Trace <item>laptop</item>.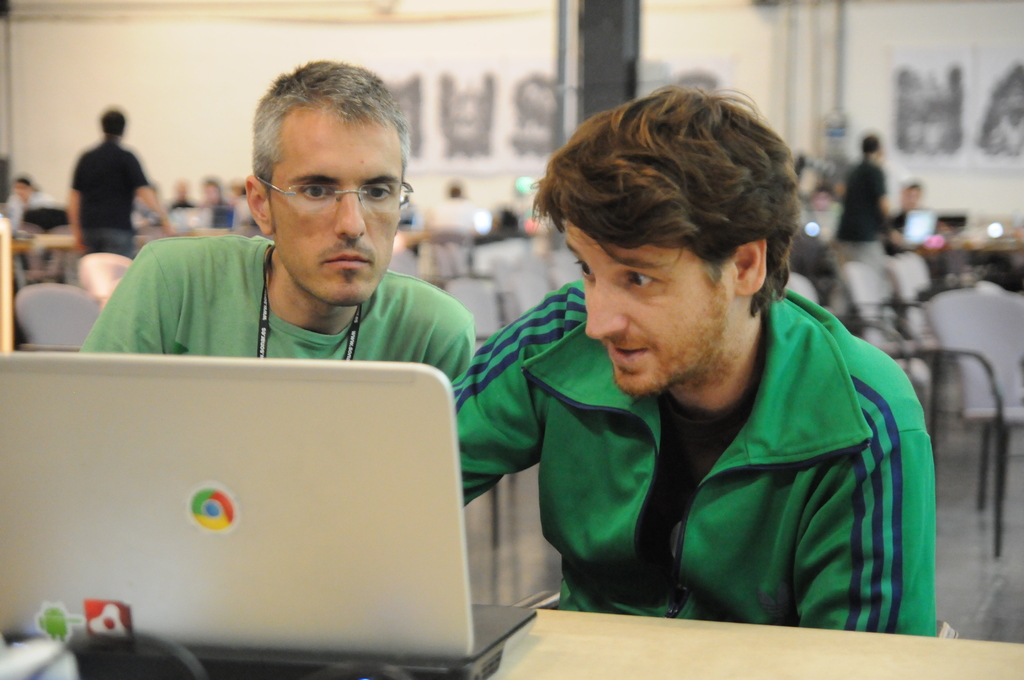
Traced to 19/347/510/671.
